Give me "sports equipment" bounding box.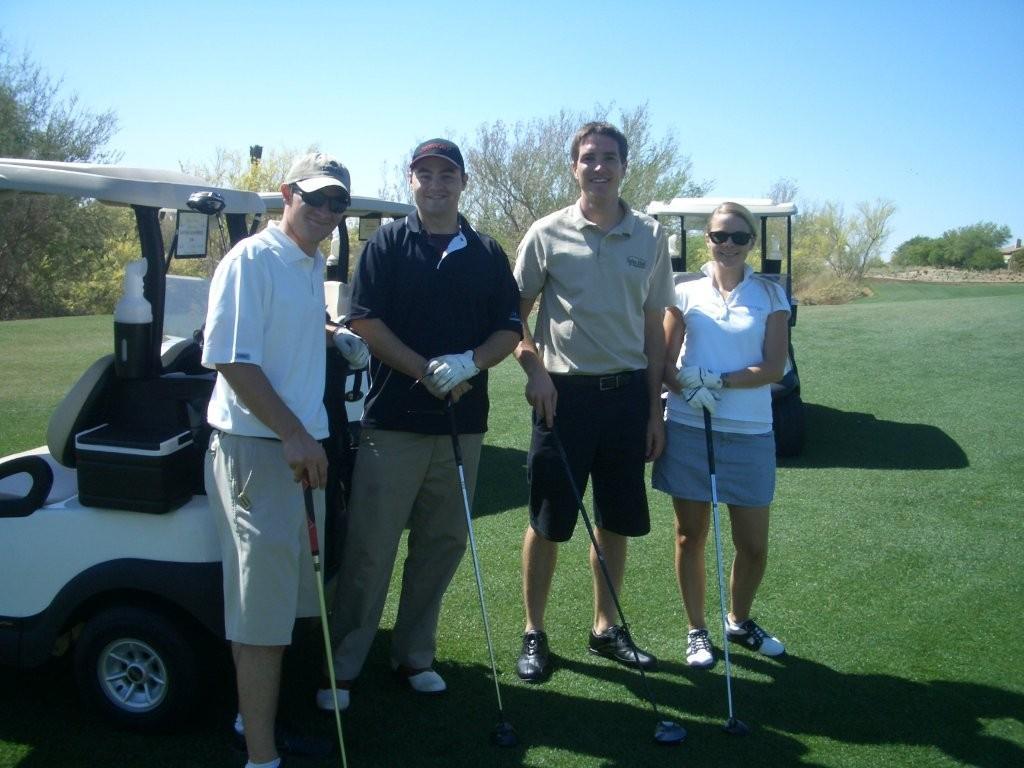
<region>539, 410, 683, 741</region>.
